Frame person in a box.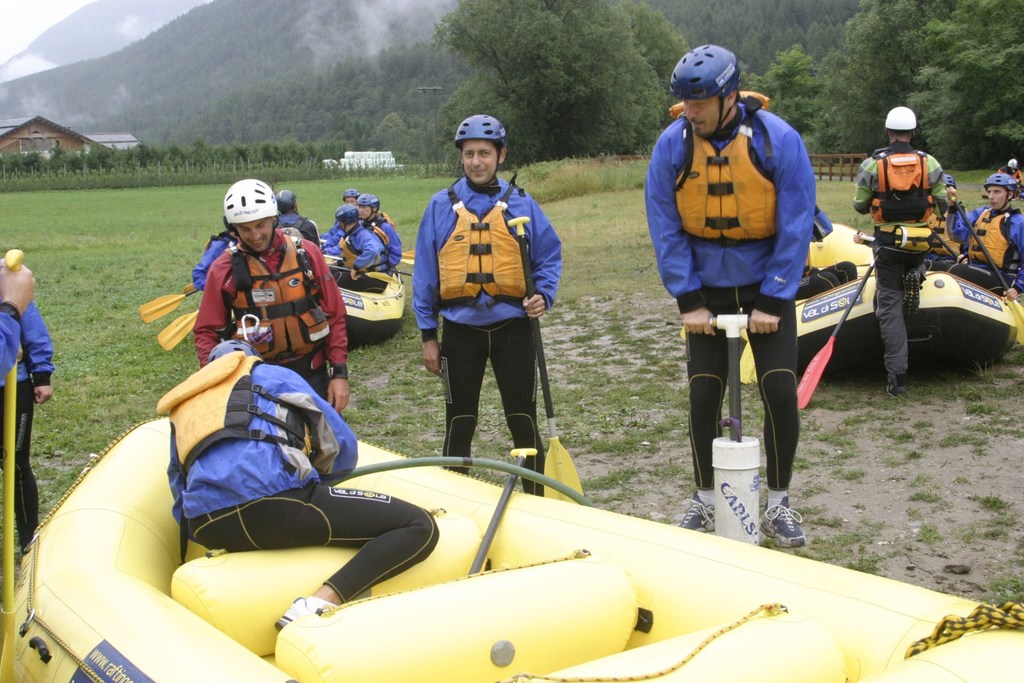
box(968, 170, 1023, 302).
